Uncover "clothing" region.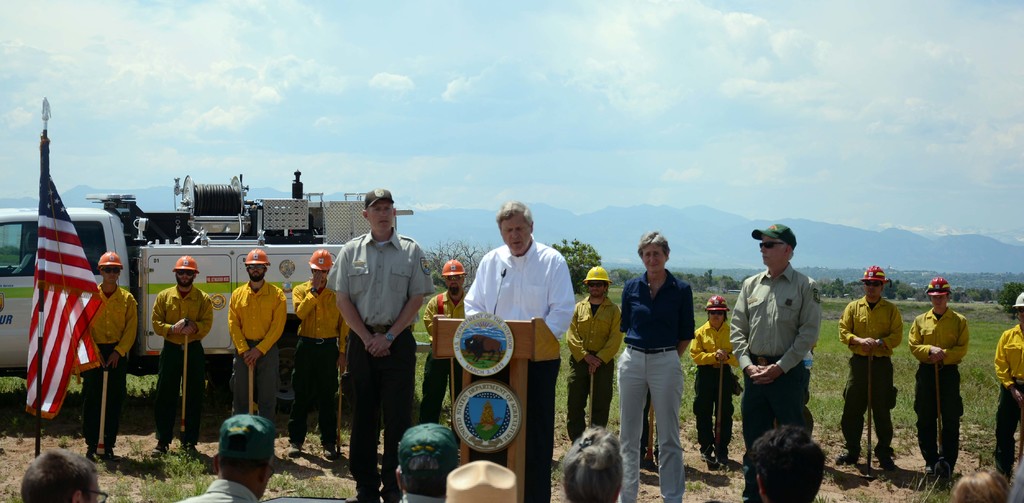
Uncovered: (335, 229, 434, 502).
